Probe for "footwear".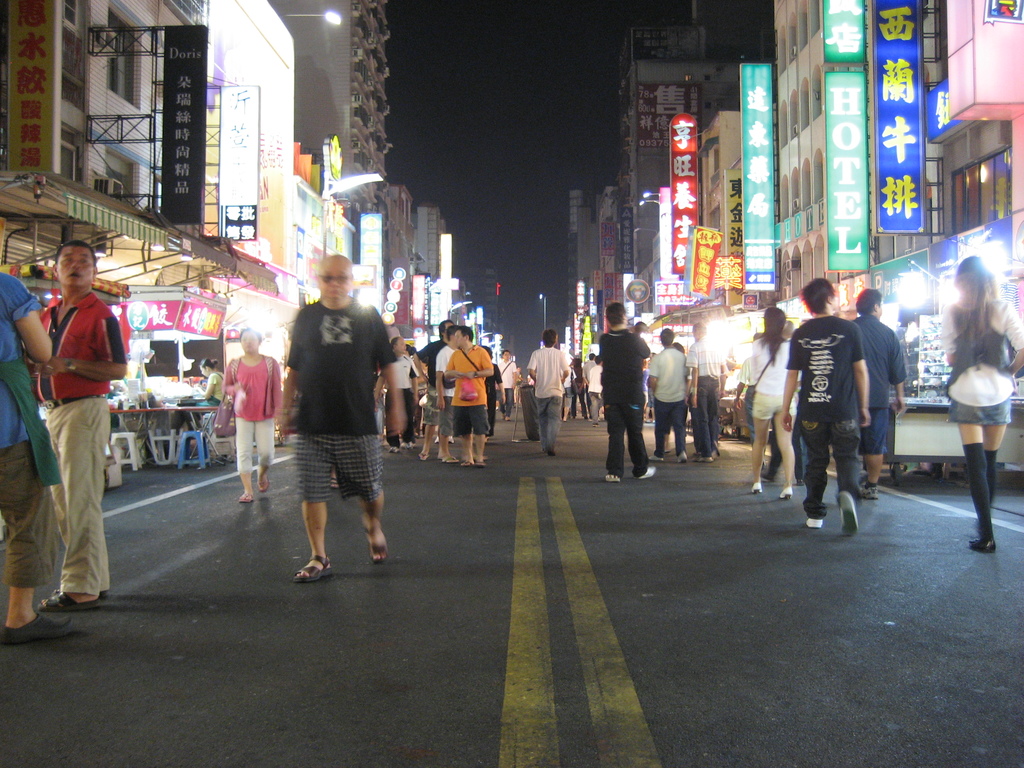
Probe result: bbox(805, 516, 824, 527).
